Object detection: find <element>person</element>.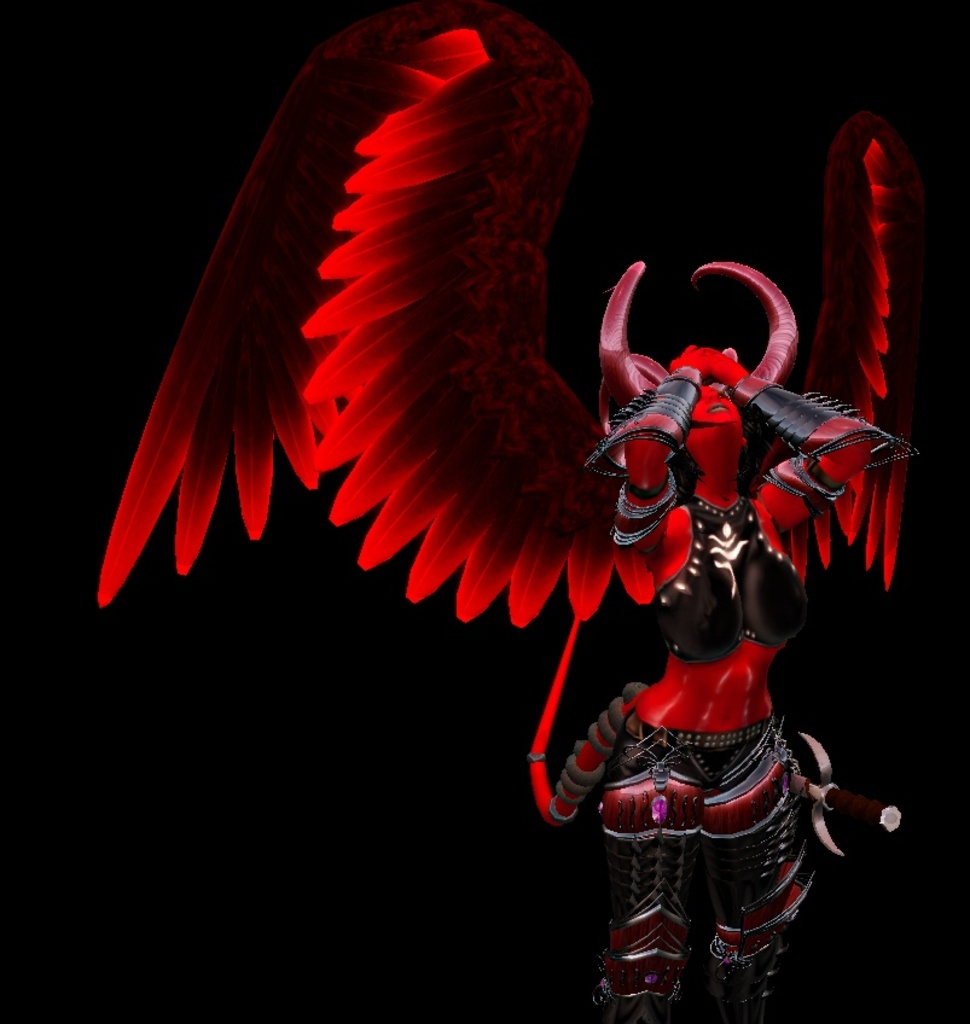
x1=94, y1=0, x2=947, y2=1023.
